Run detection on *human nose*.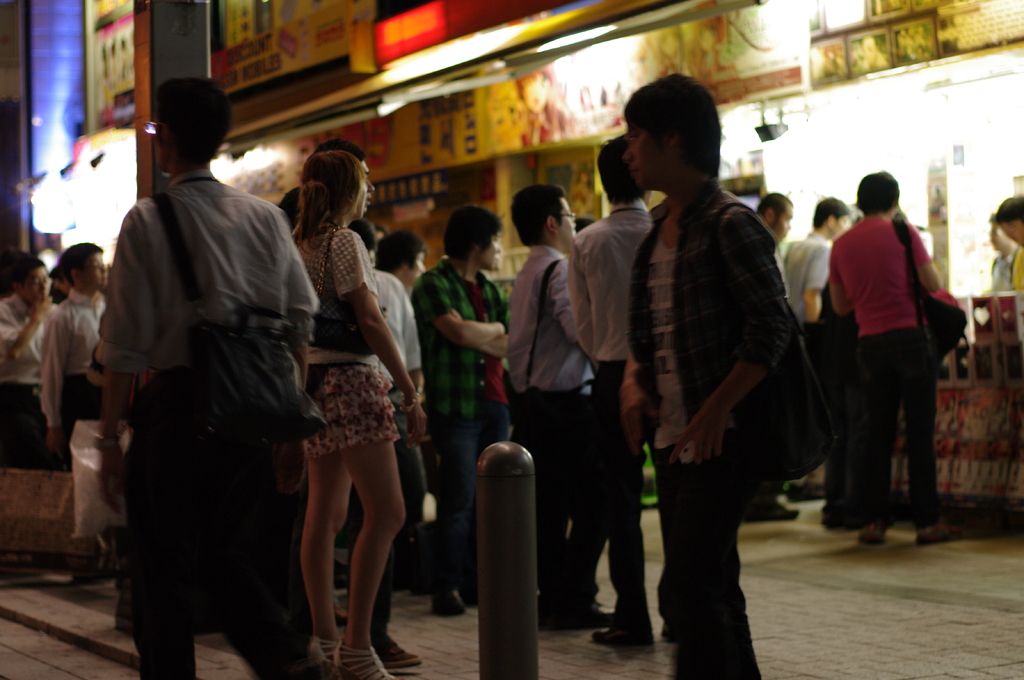
Result: bbox=(366, 181, 376, 194).
